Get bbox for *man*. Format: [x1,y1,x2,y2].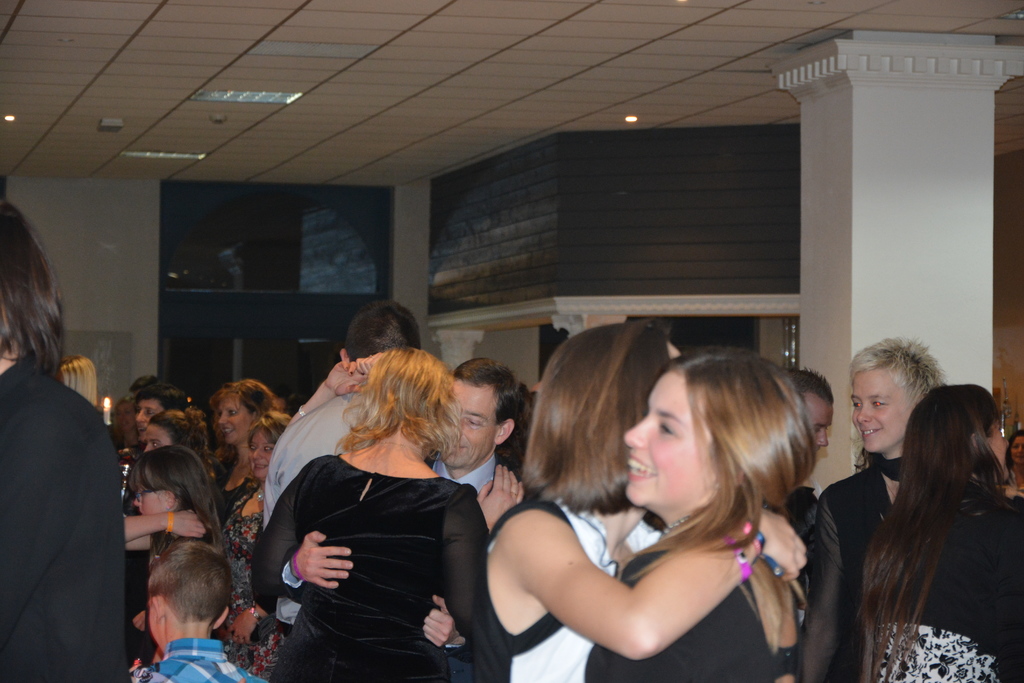
[417,347,540,680].
